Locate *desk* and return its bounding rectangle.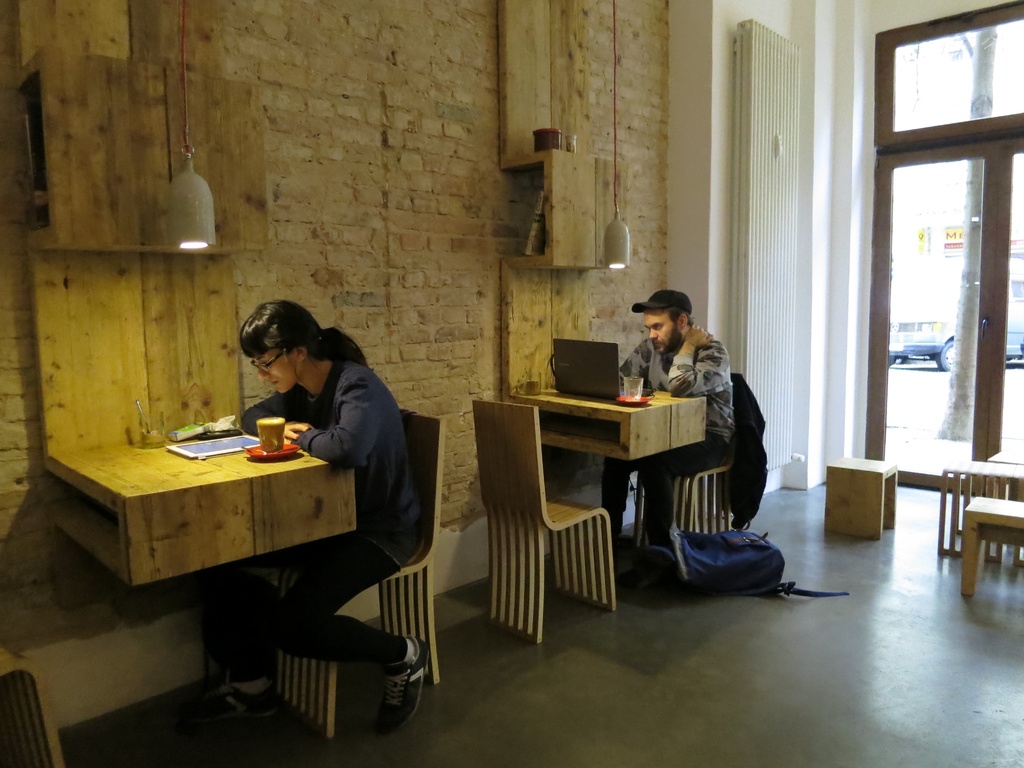
rect(24, 415, 396, 629).
